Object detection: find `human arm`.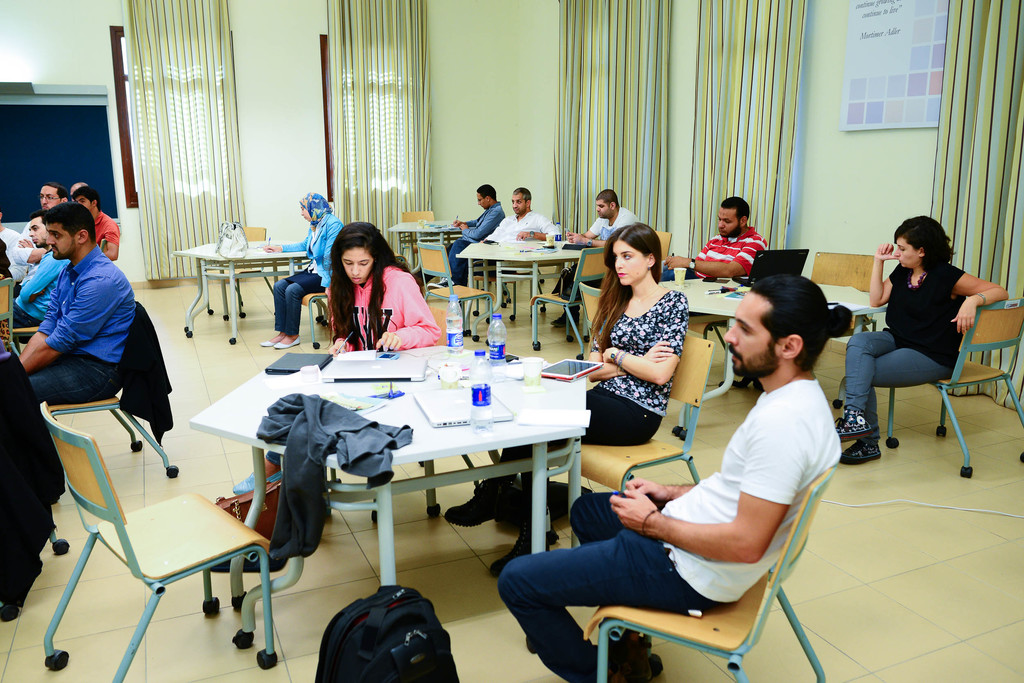
564,213,642,248.
